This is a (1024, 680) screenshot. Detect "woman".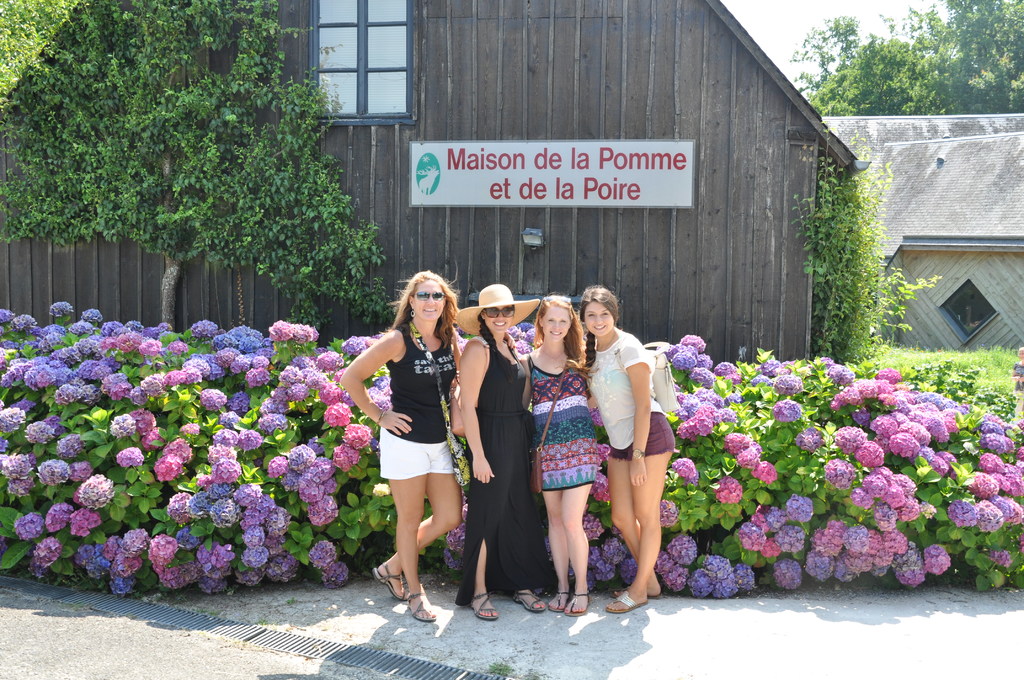
521:293:604:615.
